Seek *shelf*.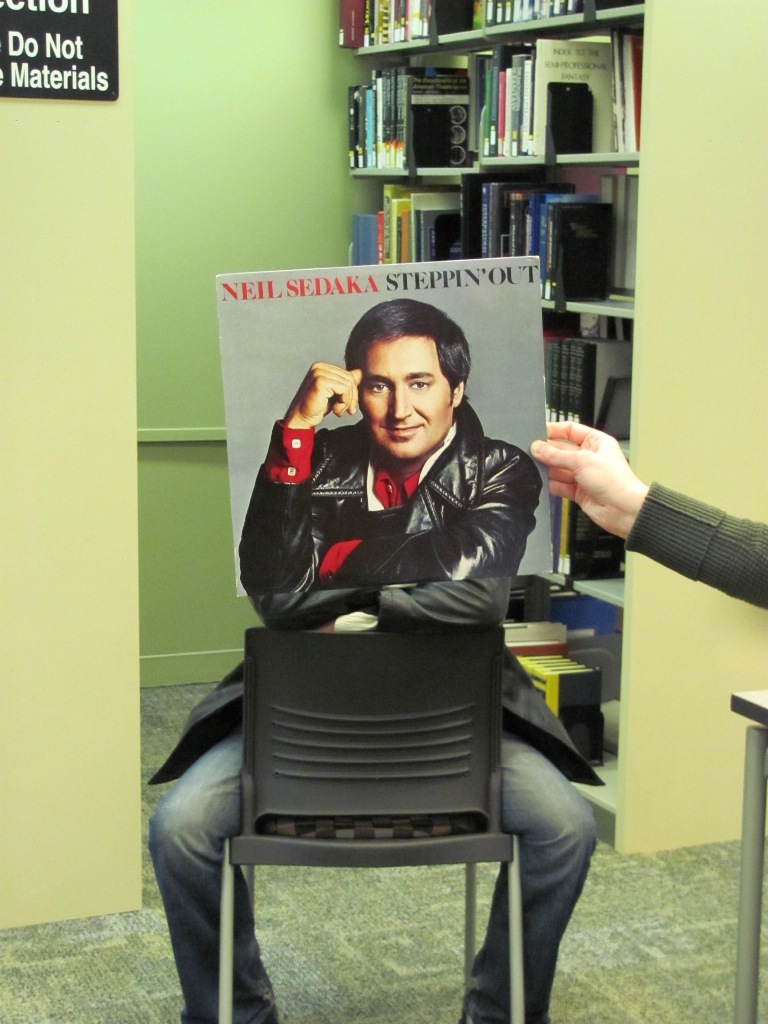
box=[323, 30, 662, 381].
